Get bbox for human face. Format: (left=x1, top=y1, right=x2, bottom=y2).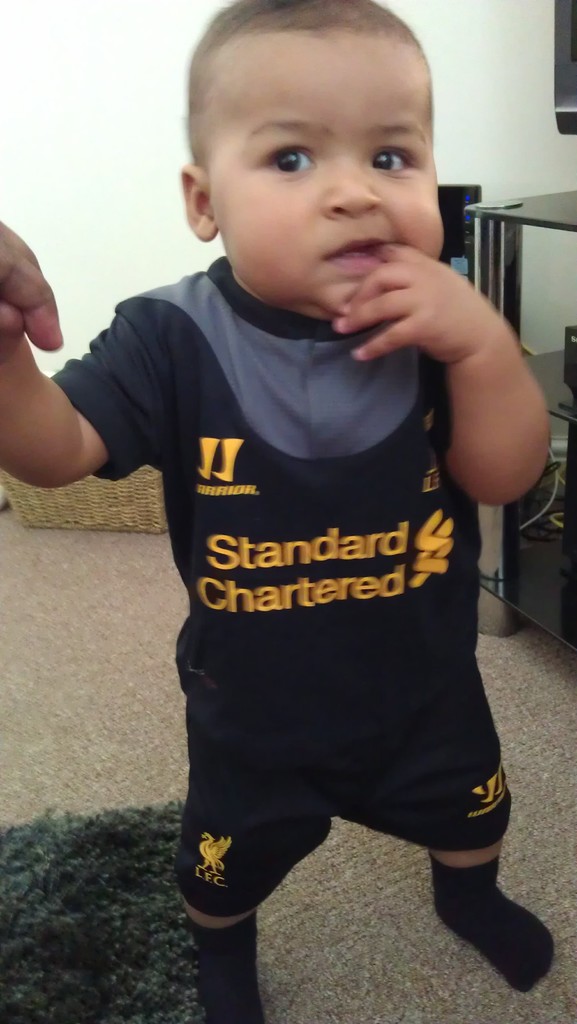
(left=215, top=39, right=449, bottom=319).
